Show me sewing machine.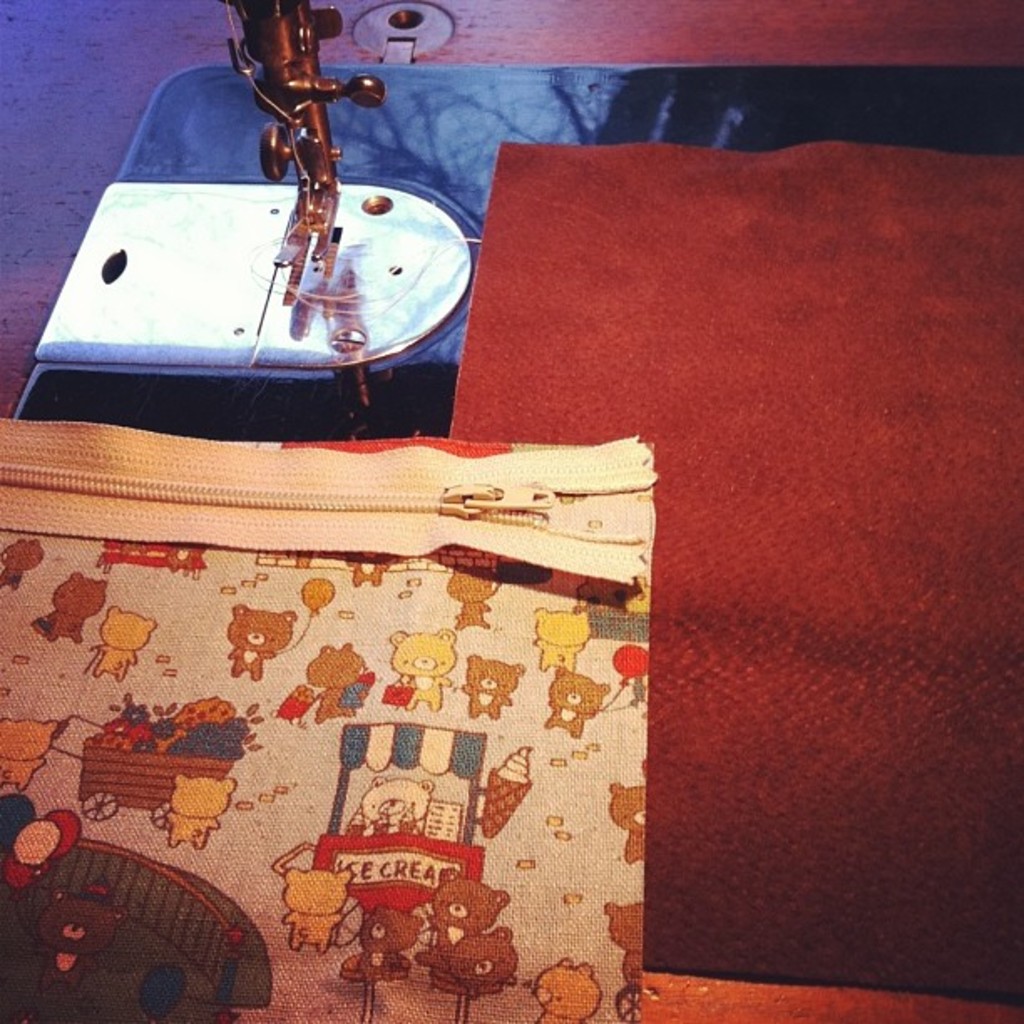
sewing machine is here: l=7, t=0, r=1022, b=445.
